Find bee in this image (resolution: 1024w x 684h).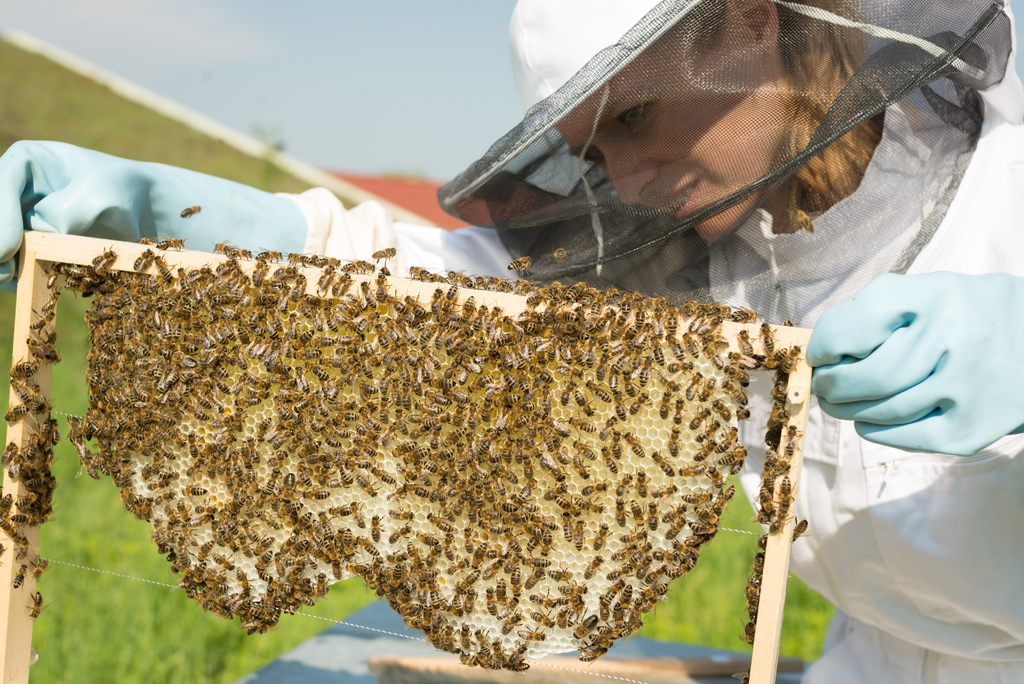
box(509, 658, 531, 674).
